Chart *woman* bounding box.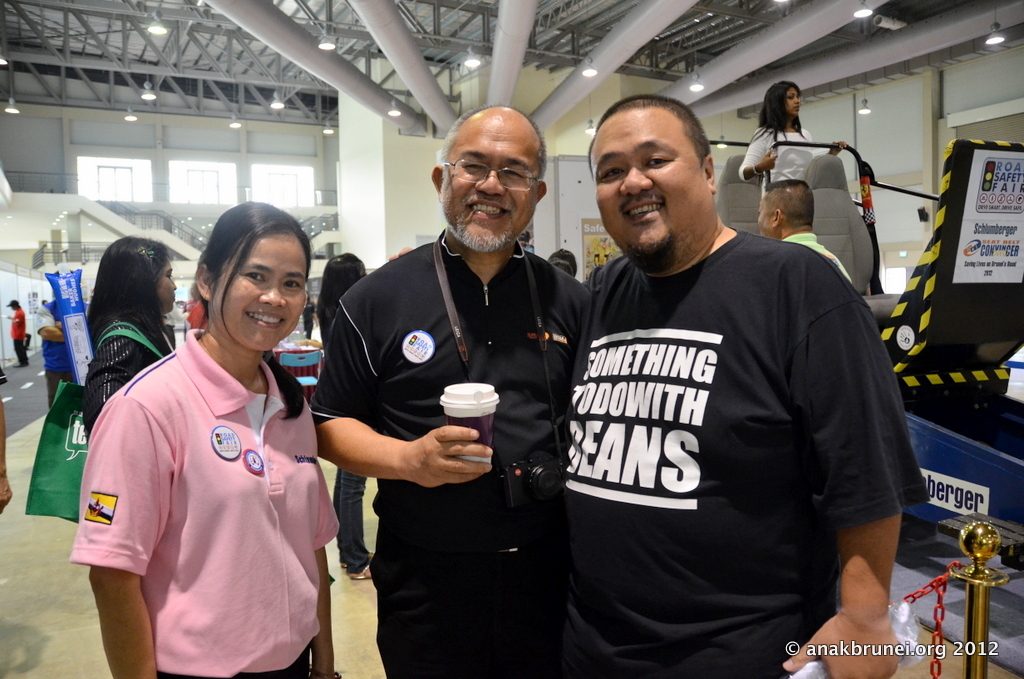
Charted: left=735, top=81, right=848, bottom=206.
